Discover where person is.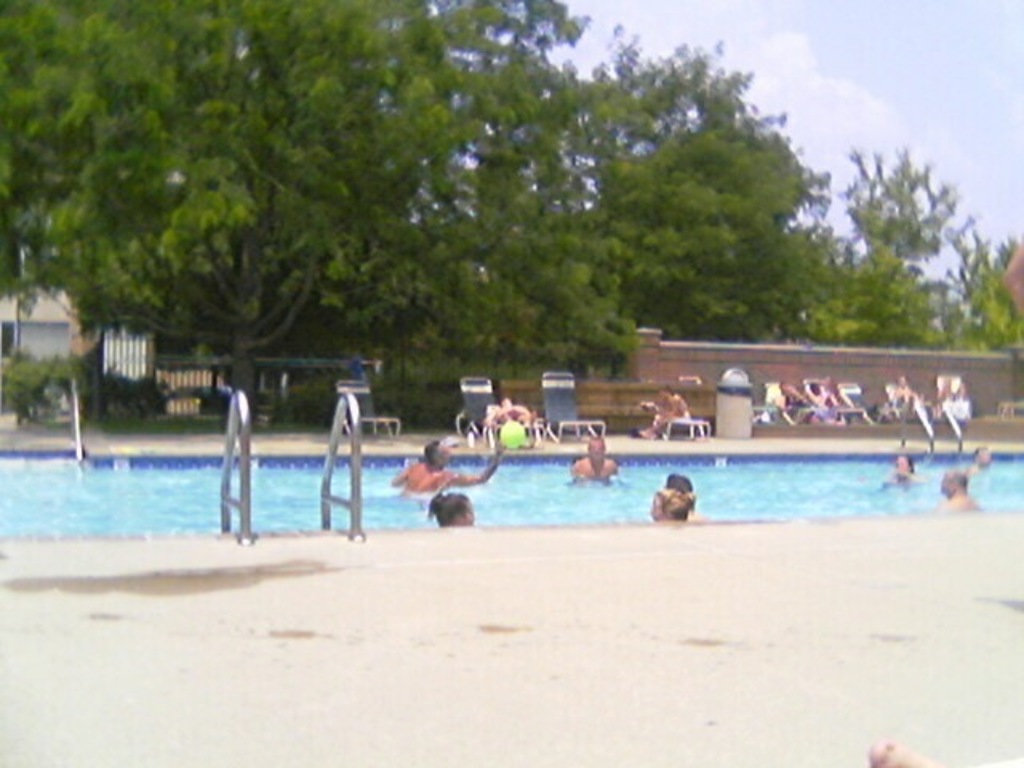
Discovered at [x1=637, y1=389, x2=698, y2=442].
